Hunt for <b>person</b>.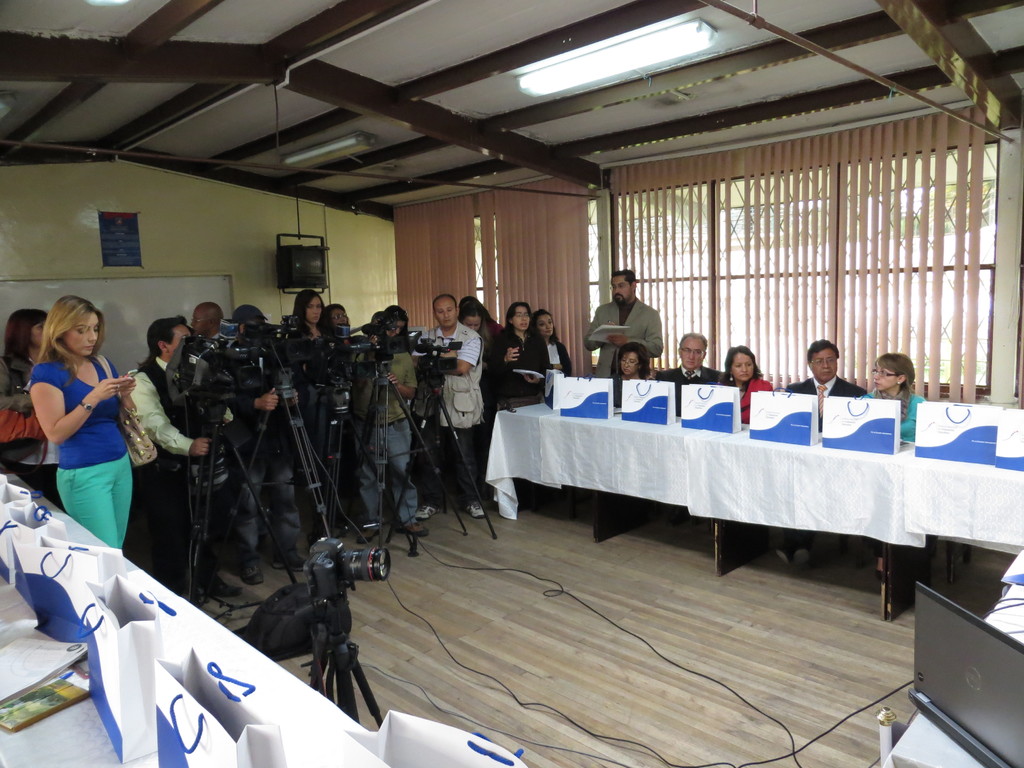
Hunted down at (351,305,429,545).
